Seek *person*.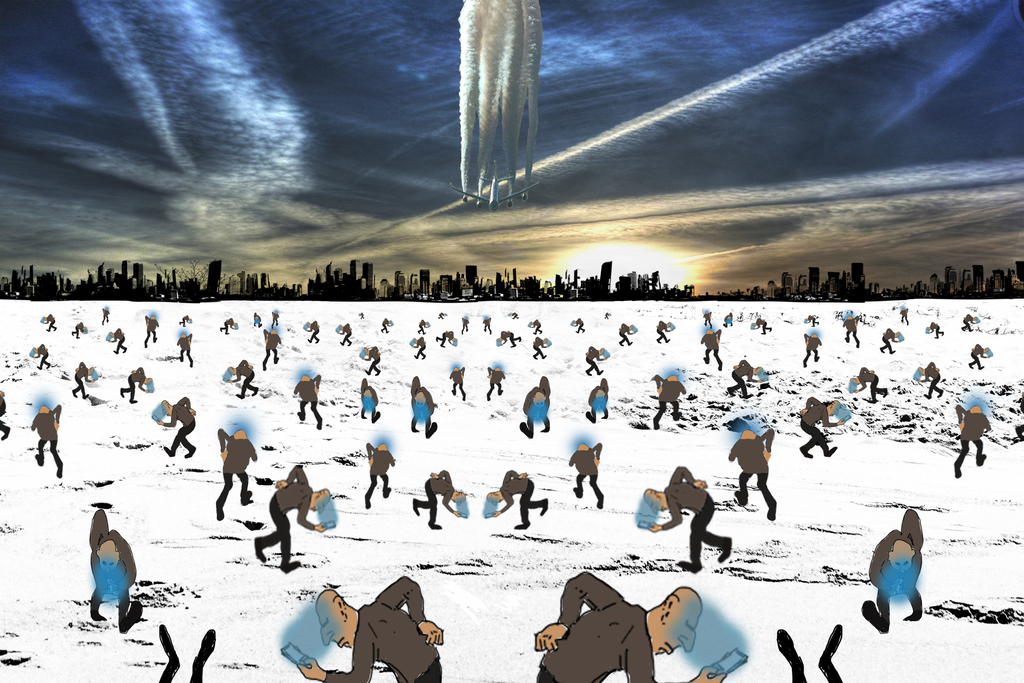
Rect(538, 573, 729, 682).
